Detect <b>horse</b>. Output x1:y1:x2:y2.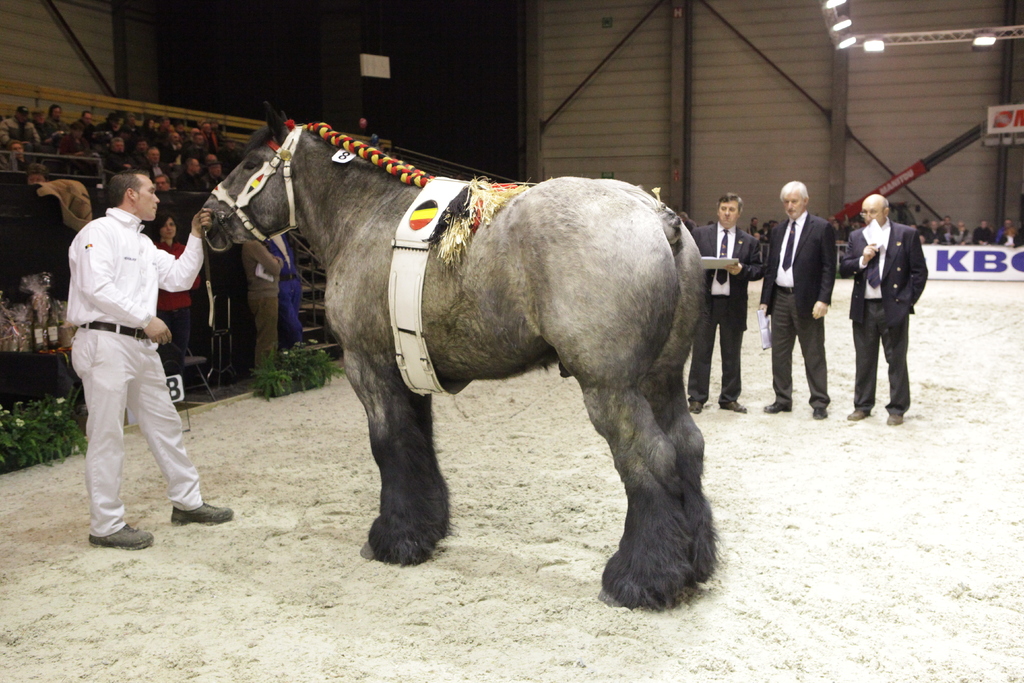
201:98:717:611.
